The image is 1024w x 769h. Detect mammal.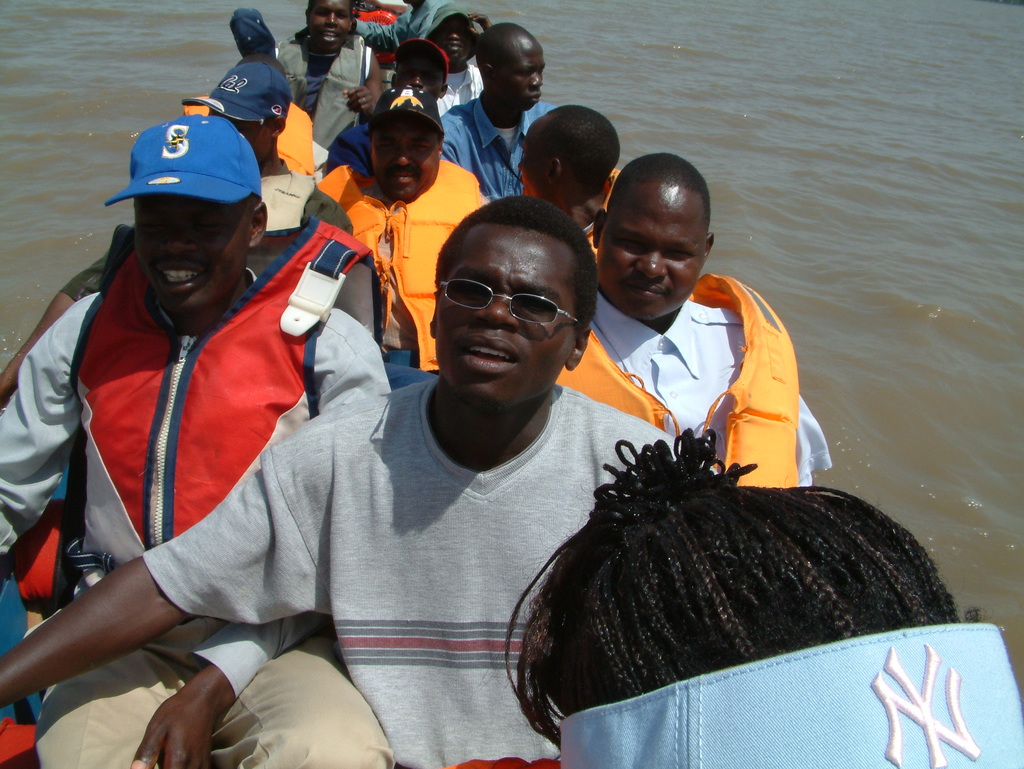
Detection: [x1=515, y1=103, x2=628, y2=255].
